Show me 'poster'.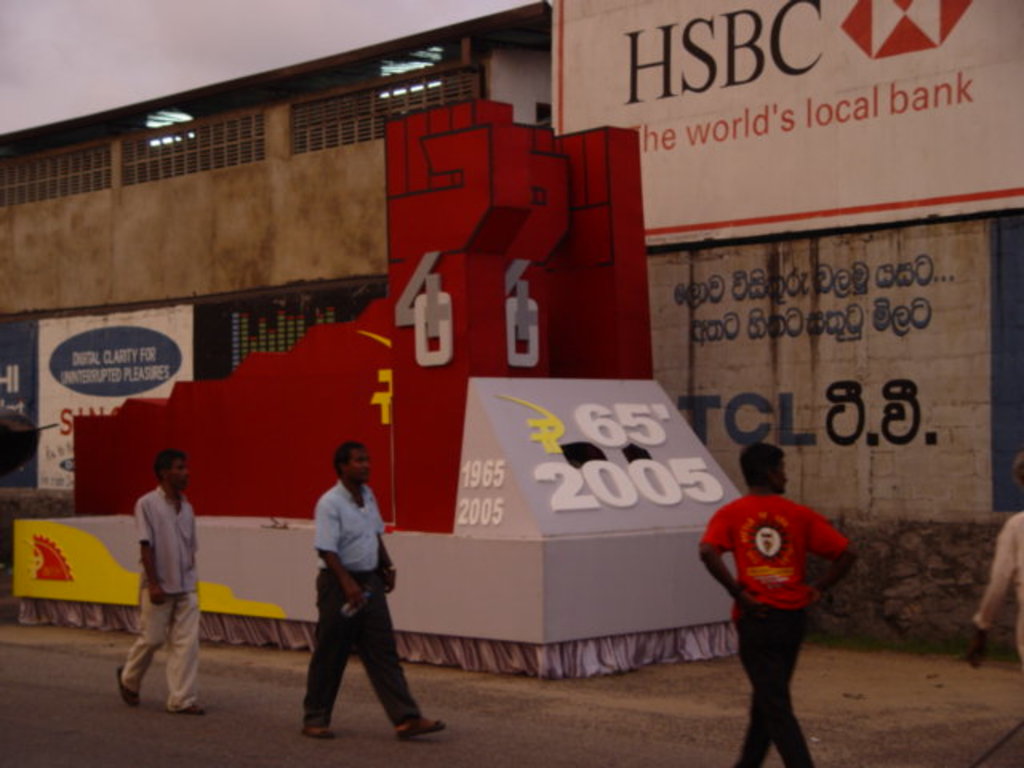
'poster' is here: left=544, top=0, right=1022, bottom=259.
